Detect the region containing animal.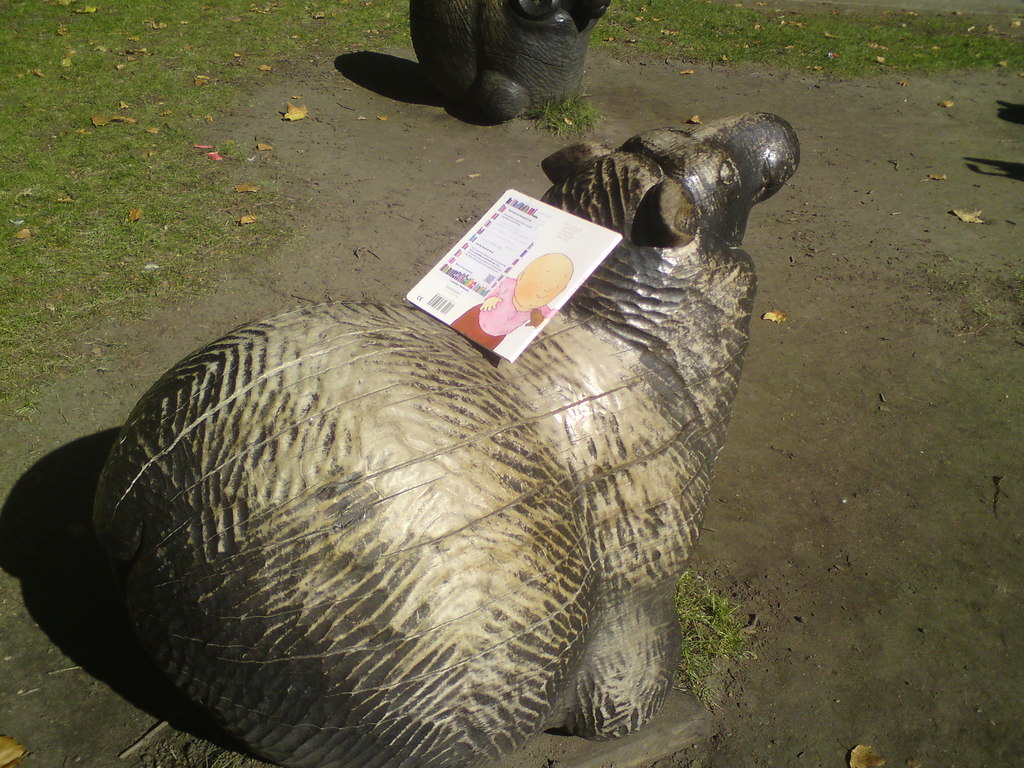
Rect(93, 109, 798, 767).
